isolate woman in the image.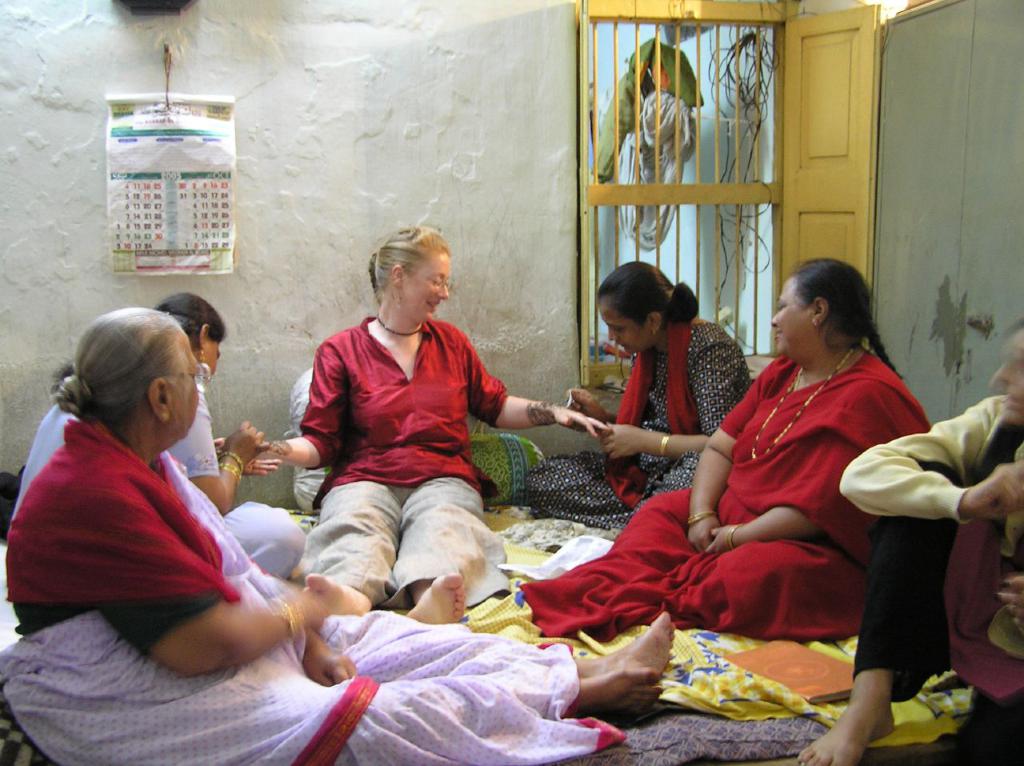
Isolated region: rect(2, 275, 308, 566).
